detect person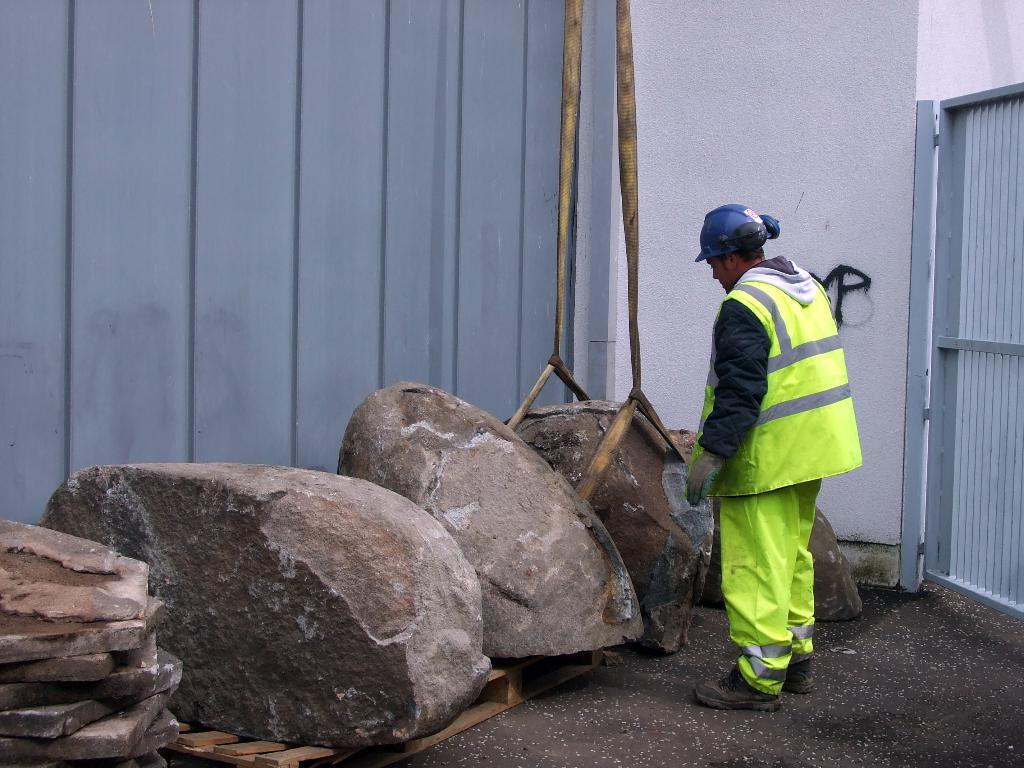
locate(688, 192, 878, 714)
